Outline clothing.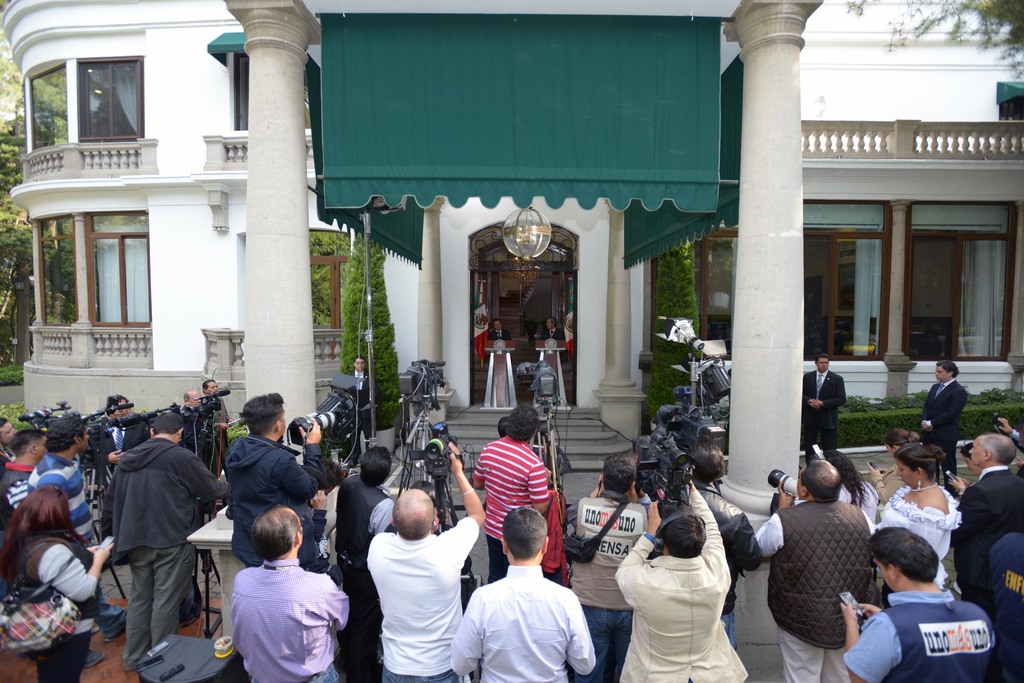
Outline: Rect(367, 529, 475, 682).
